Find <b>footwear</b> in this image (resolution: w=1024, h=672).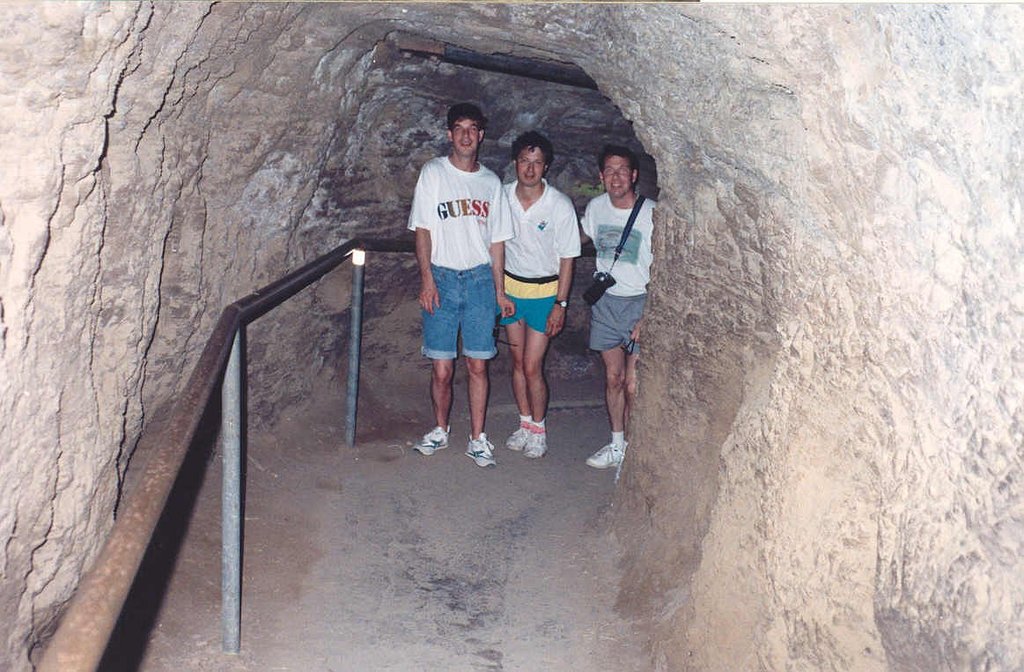
586:445:628:469.
